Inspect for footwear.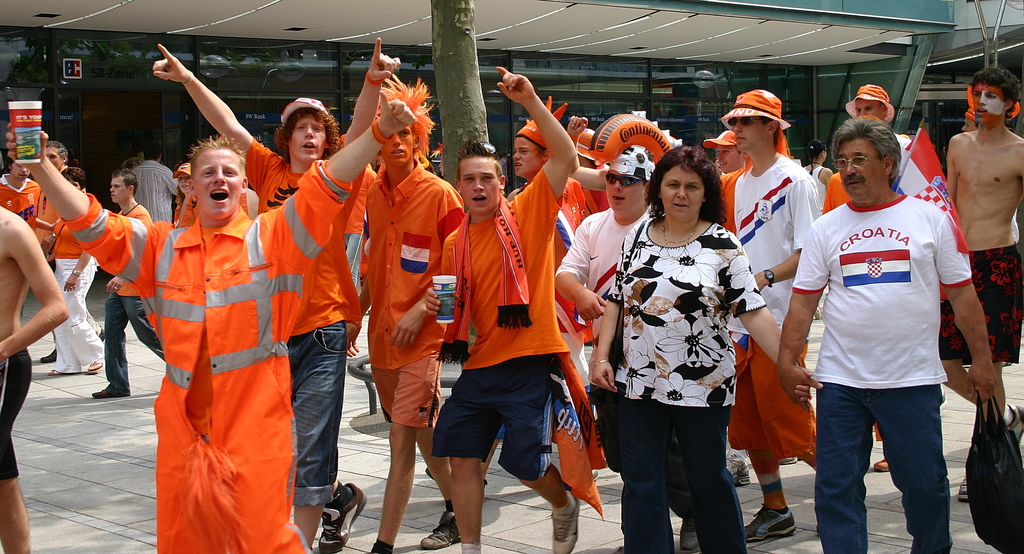
Inspection: locate(550, 490, 584, 553).
